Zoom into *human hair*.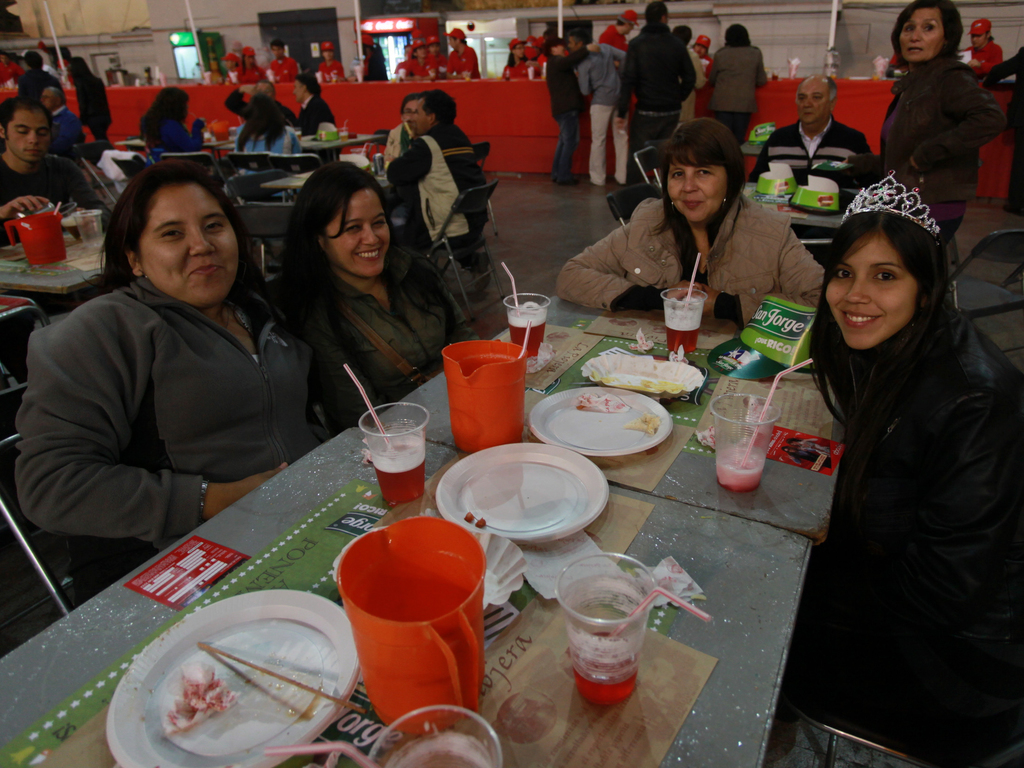
Zoom target: (888,3,966,65).
